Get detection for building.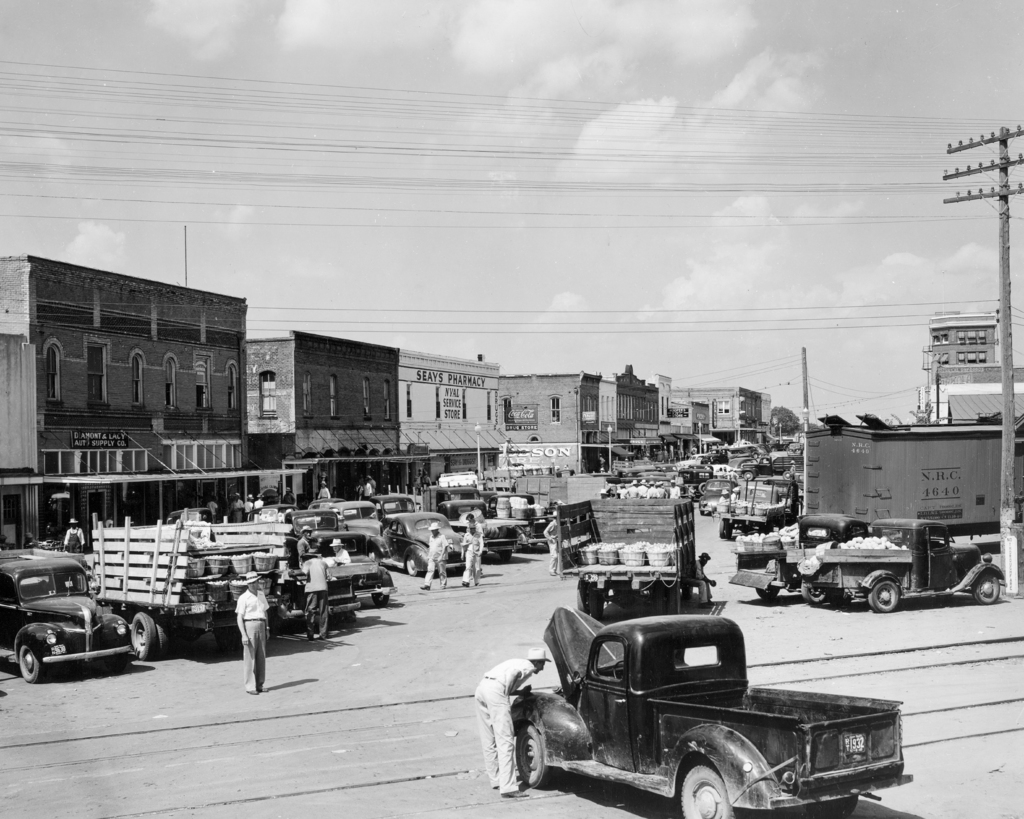
Detection: [0,250,250,552].
